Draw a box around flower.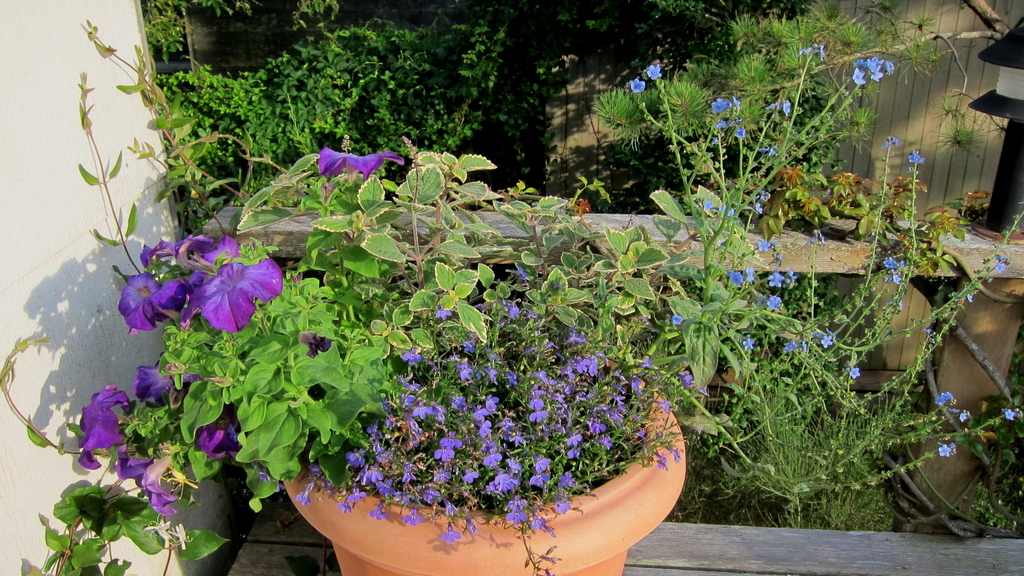
(left=880, top=255, right=895, bottom=266).
